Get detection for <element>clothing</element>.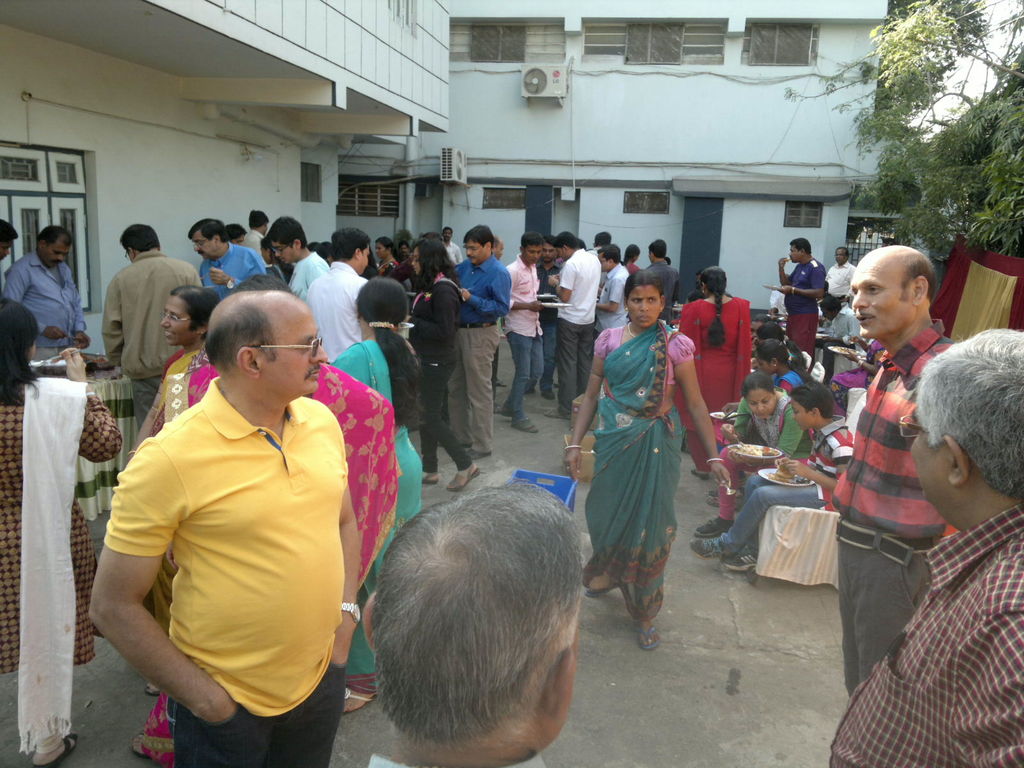
Detection: 600/262/625/307.
